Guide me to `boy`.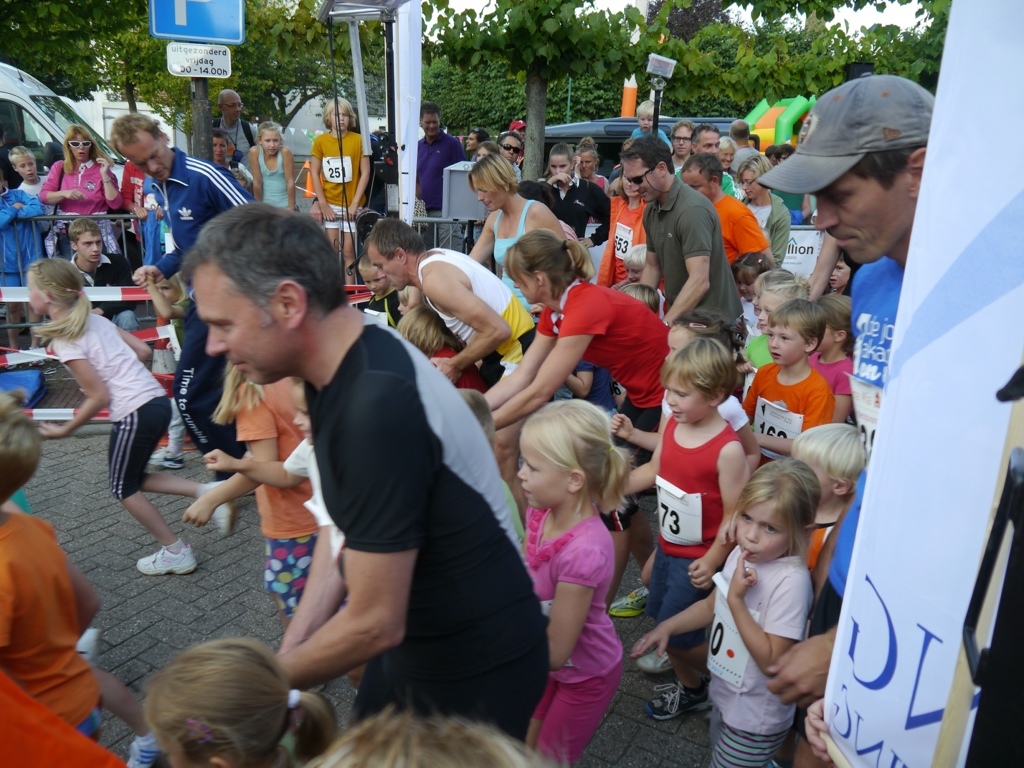
Guidance: 6:144:60:235.
